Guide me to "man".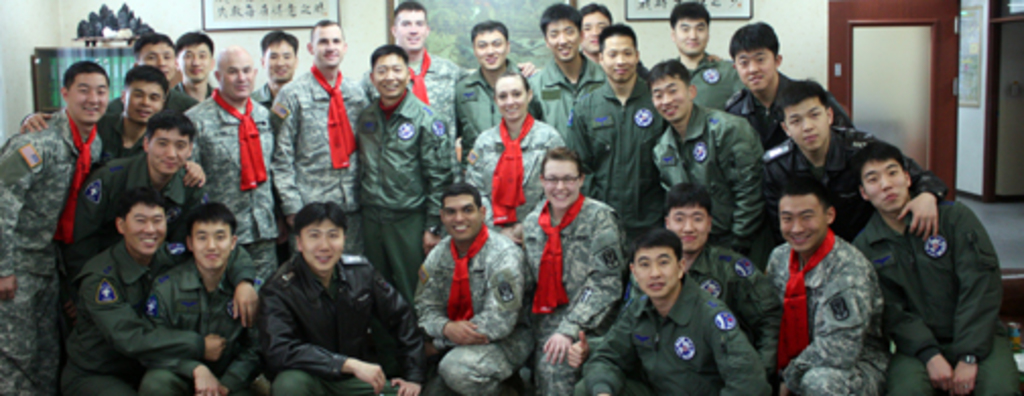
Guidance: 648/51/776/238.
